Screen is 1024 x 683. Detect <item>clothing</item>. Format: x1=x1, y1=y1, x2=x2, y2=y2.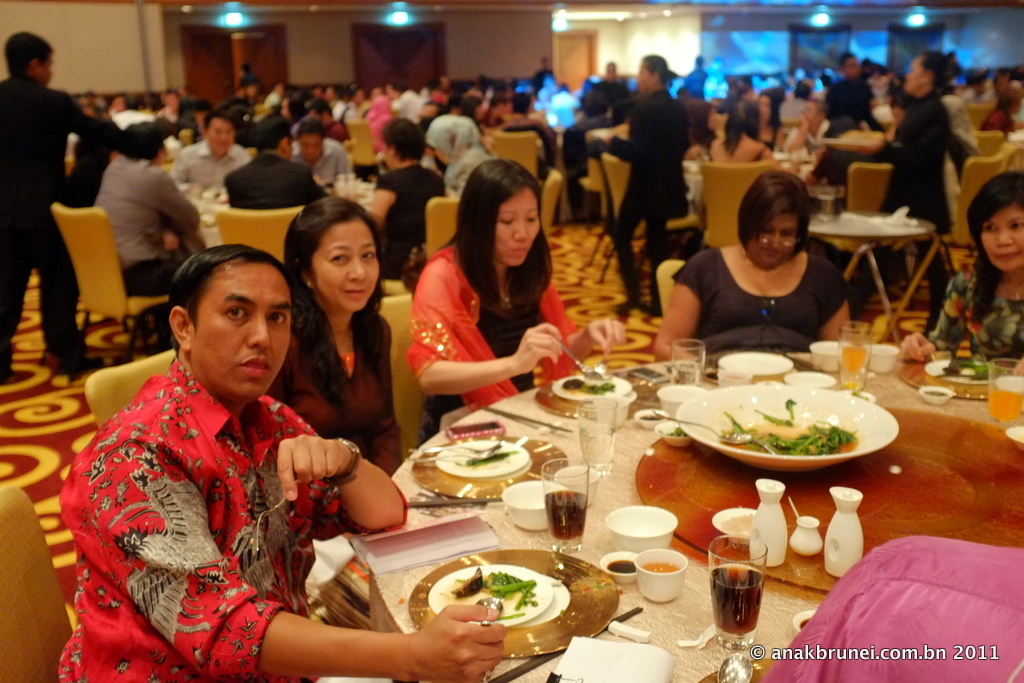
x1=674, y1=249, x2=848, y2=353.
